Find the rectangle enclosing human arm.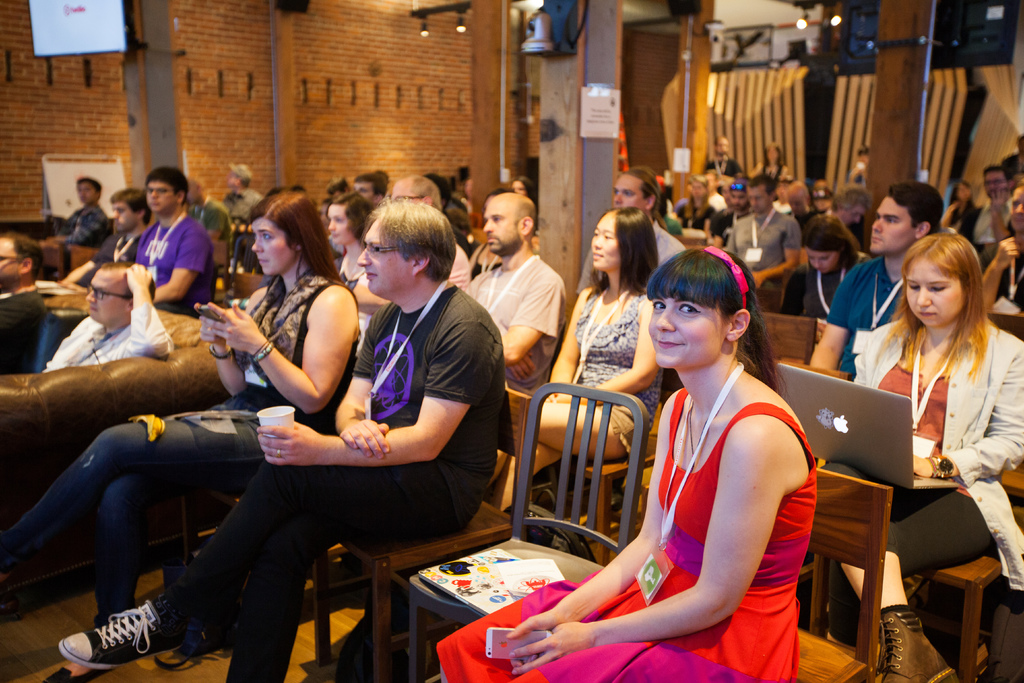
{"x1": 126, "y1": 263, "x2": 171, "y2": 358}.
